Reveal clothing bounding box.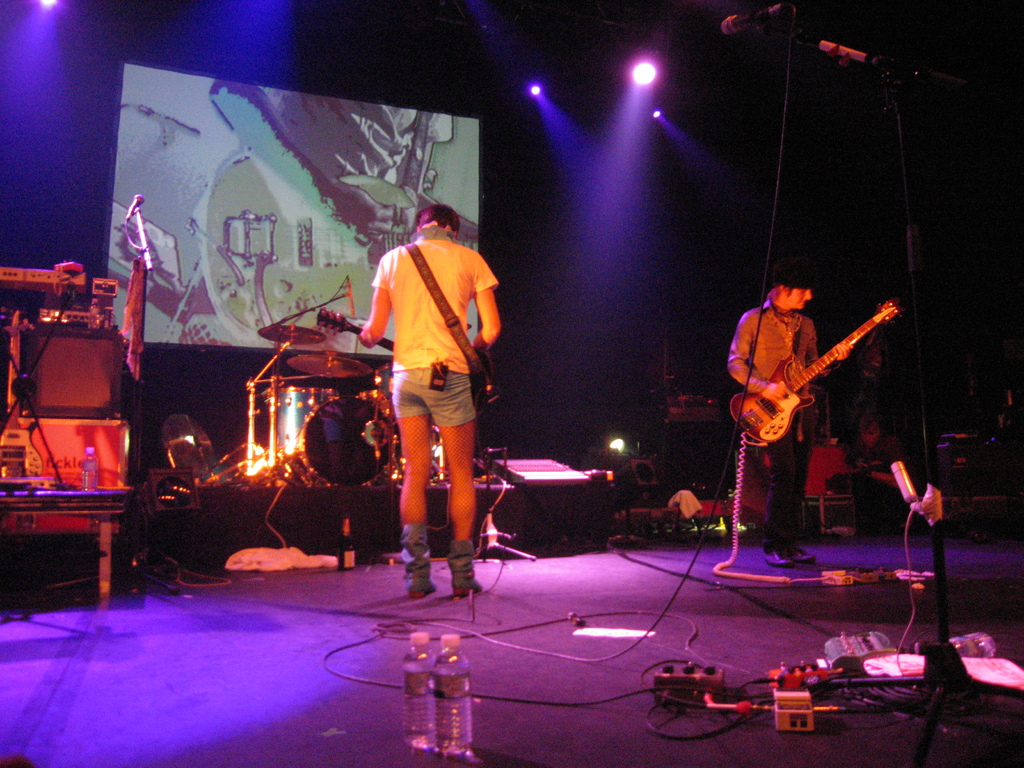
Revealed: l=729, t=299, r=823, b=547.
